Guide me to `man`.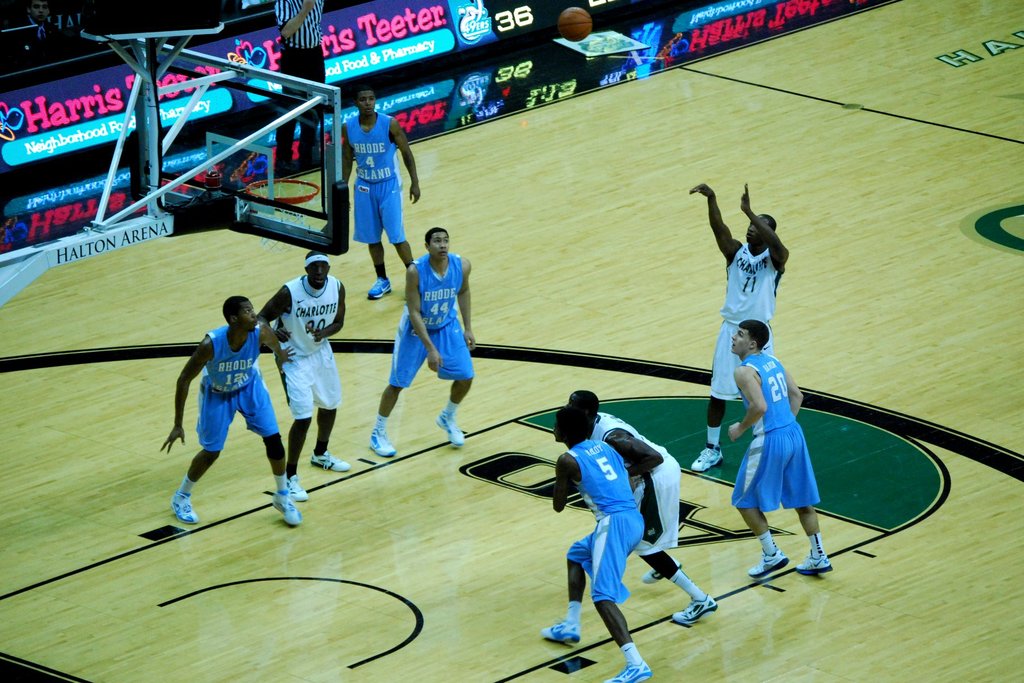
Guidance: Rect(687, 182, 791, 472).
